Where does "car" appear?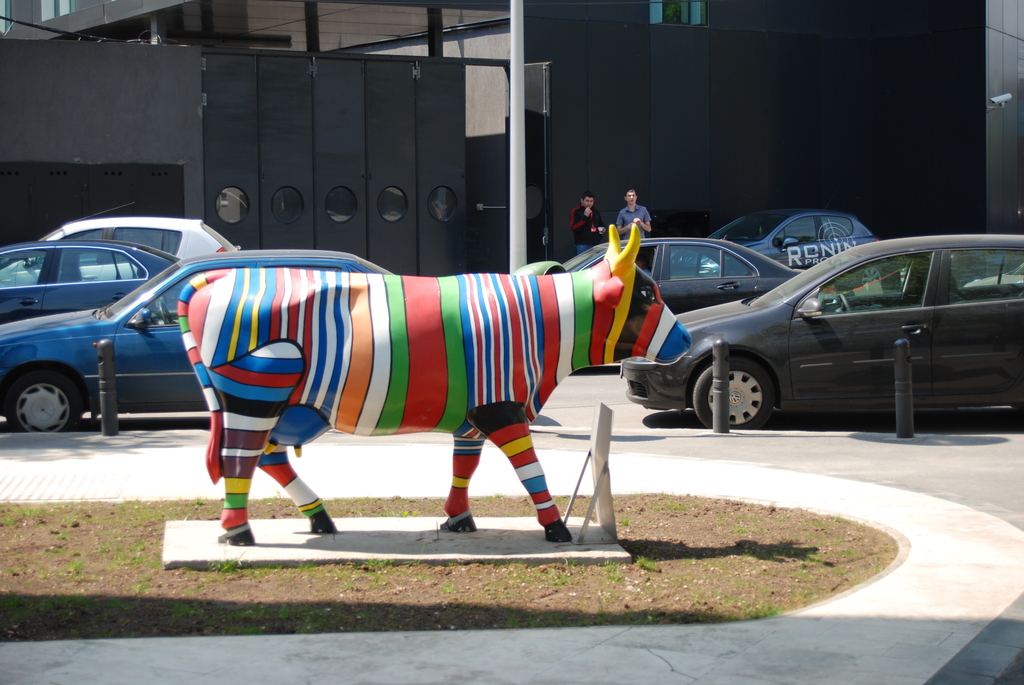
Appears at bbox(686, 202, 880, 276).
